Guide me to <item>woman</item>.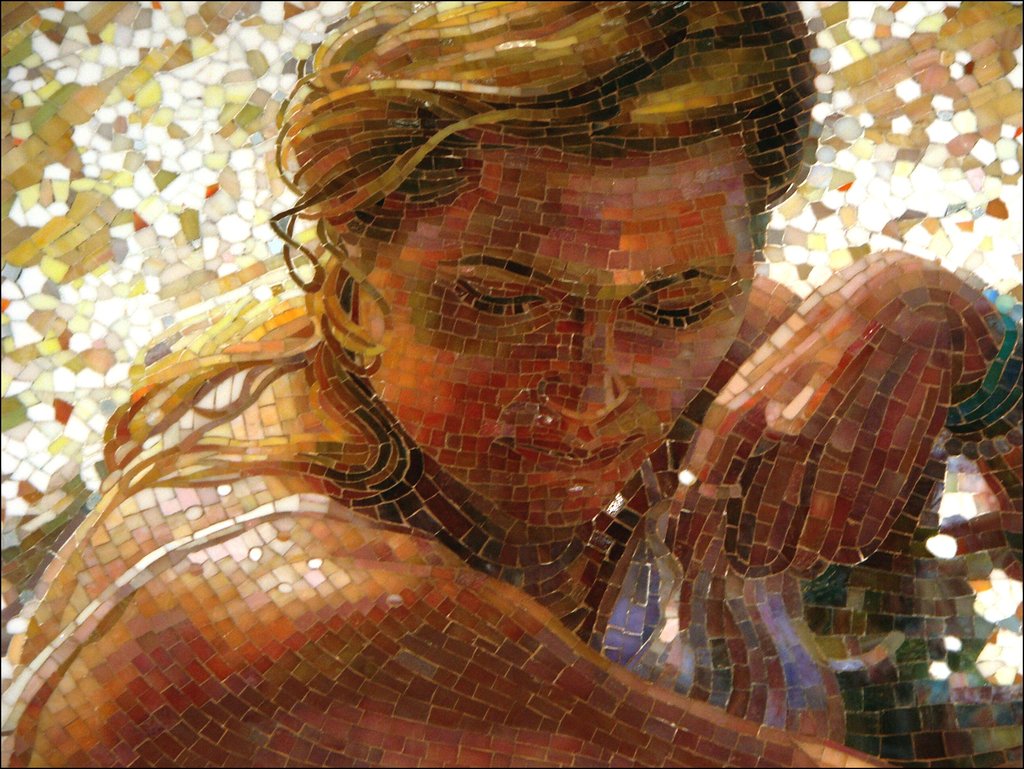
Guidance: 10 0 1023 768.
